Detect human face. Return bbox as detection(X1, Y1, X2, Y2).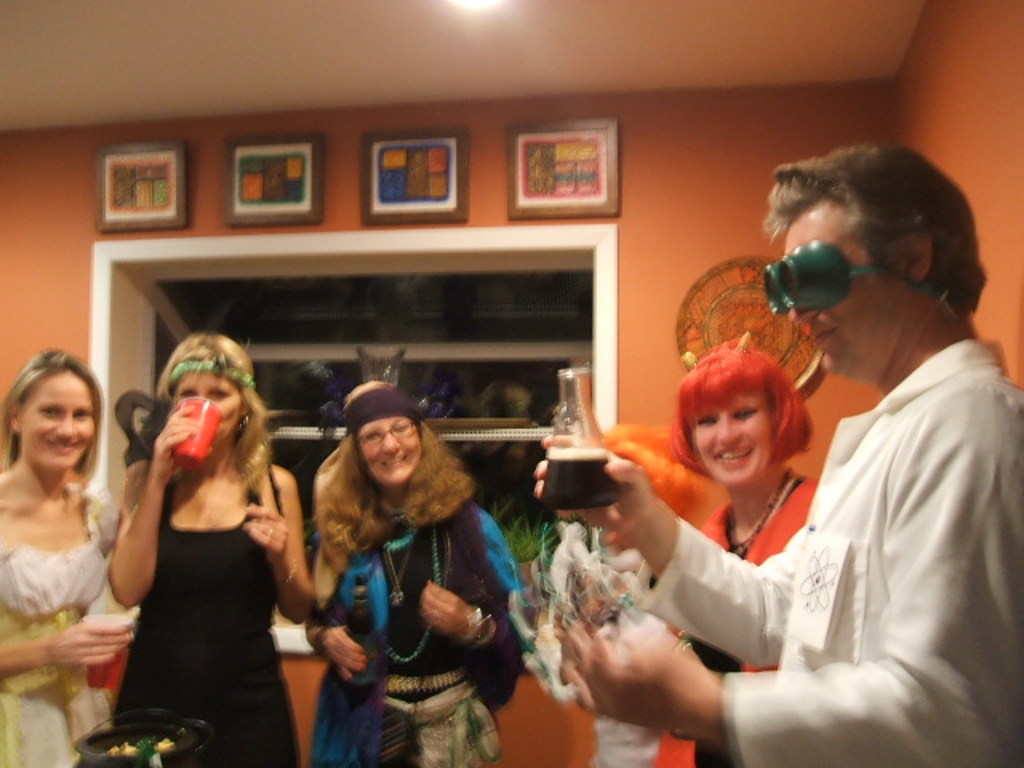
detection(179, 373, 243, 438).
